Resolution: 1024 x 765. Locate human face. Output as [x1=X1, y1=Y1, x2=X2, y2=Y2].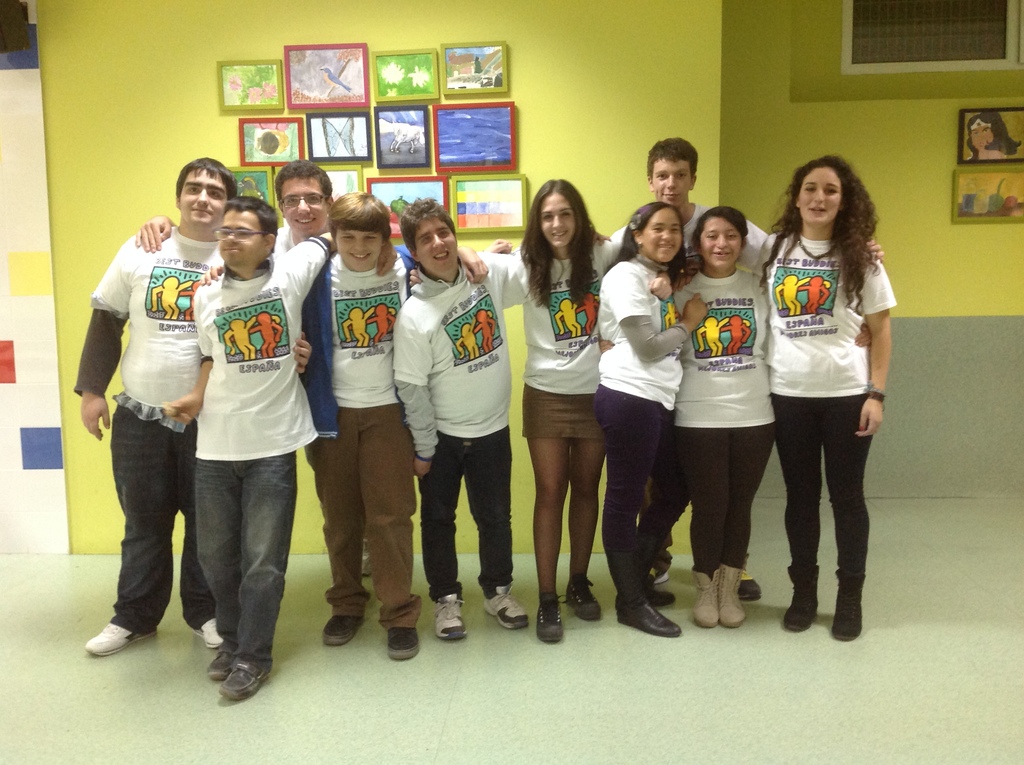
[x1=649, y1=153, x2=696, y2=204].
